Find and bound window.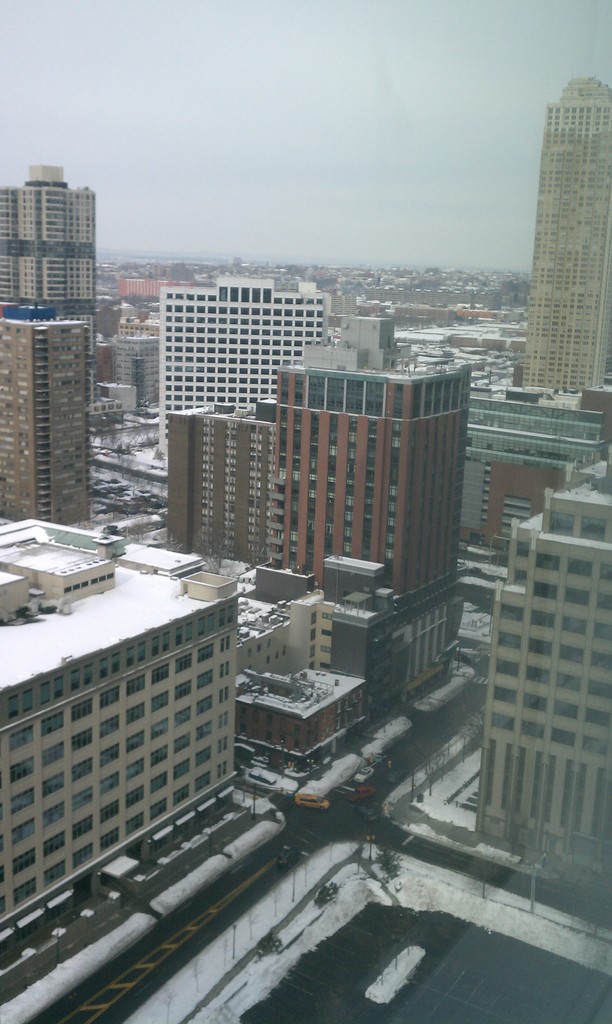
Bound: [x1=492, y1=689, x2=514, y2=703].
